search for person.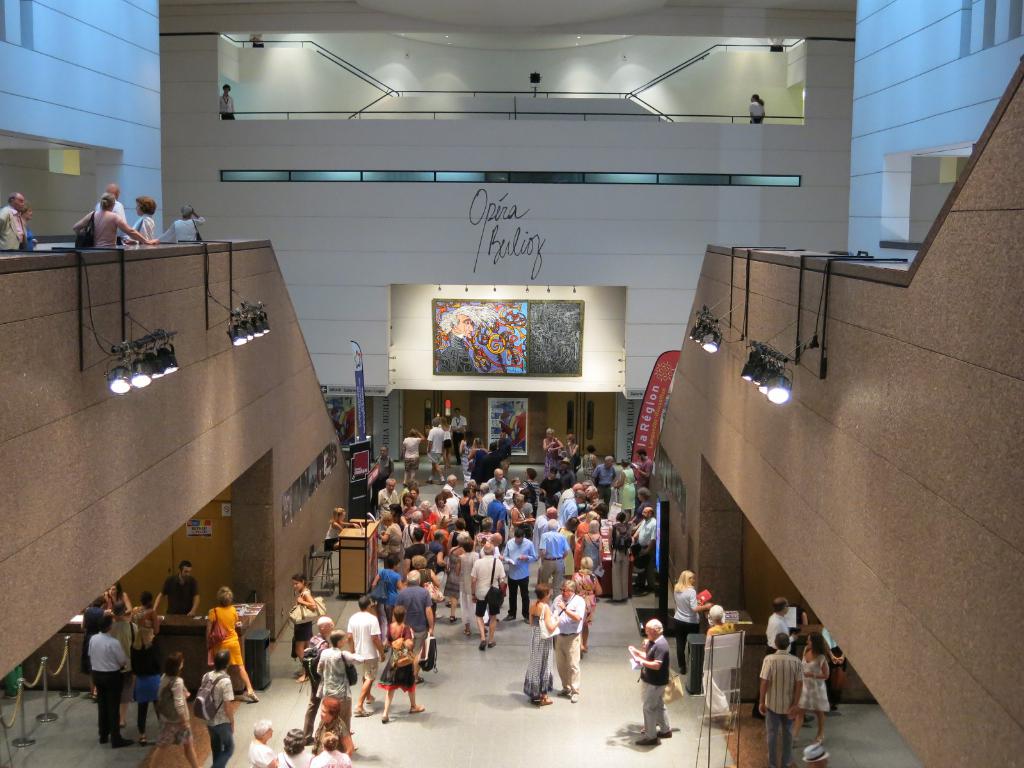
Found at crop(550, 576, 585, 704).
